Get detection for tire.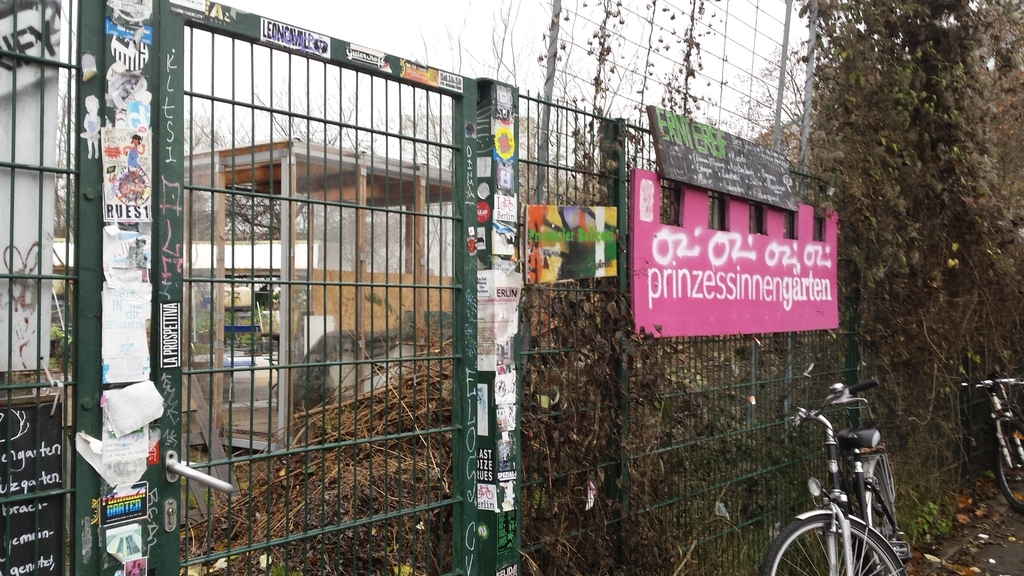
Detection: 755, 509, 903, 575.
